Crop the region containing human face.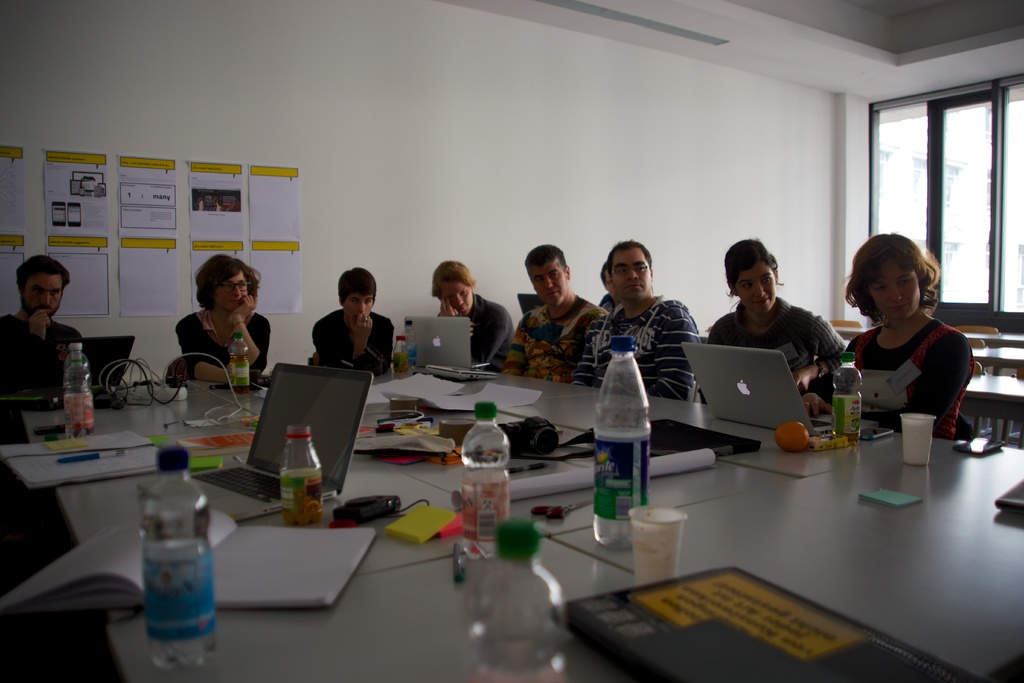
Crop region: (left=733, top=261, right=778, bottom=314).
